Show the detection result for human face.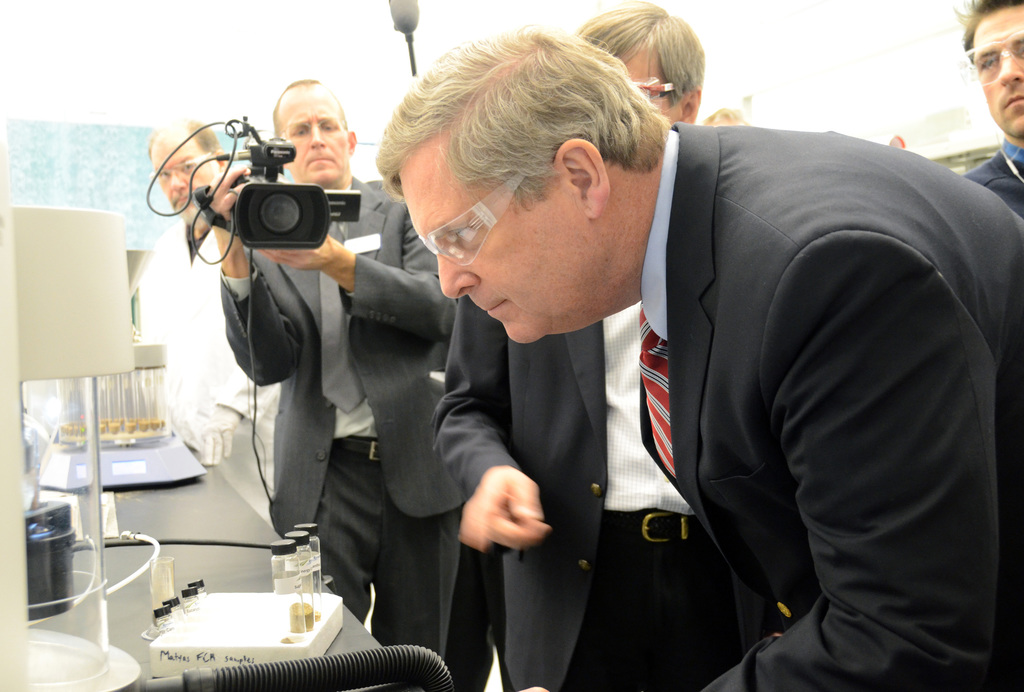
bbox(150, 140, 221, 211).
